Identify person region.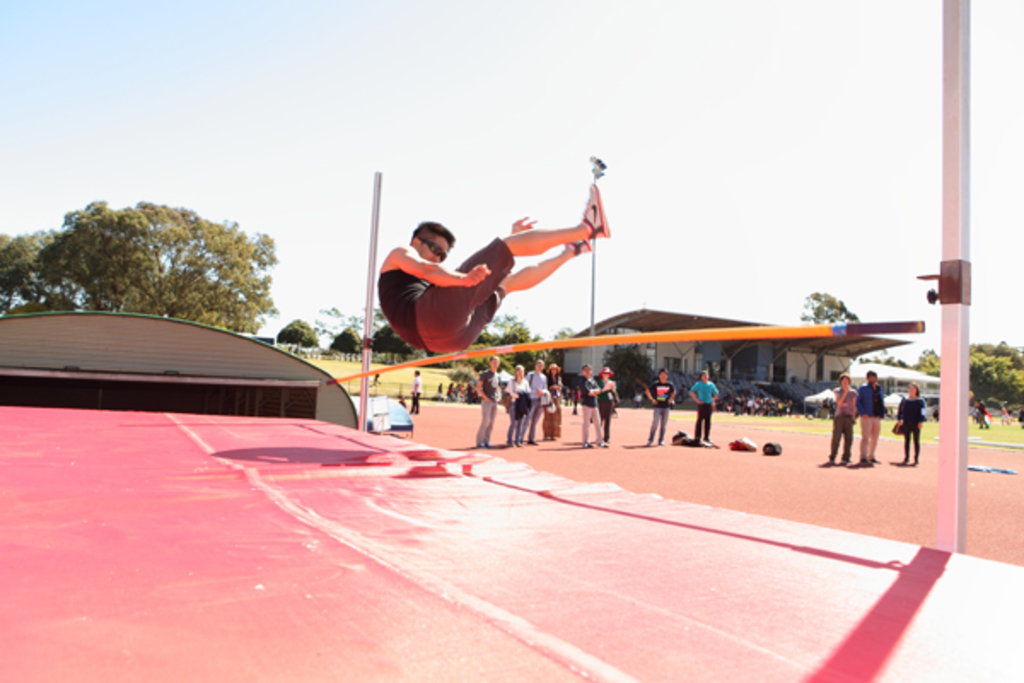
Region: bbox(546, 364, 567, 439).
